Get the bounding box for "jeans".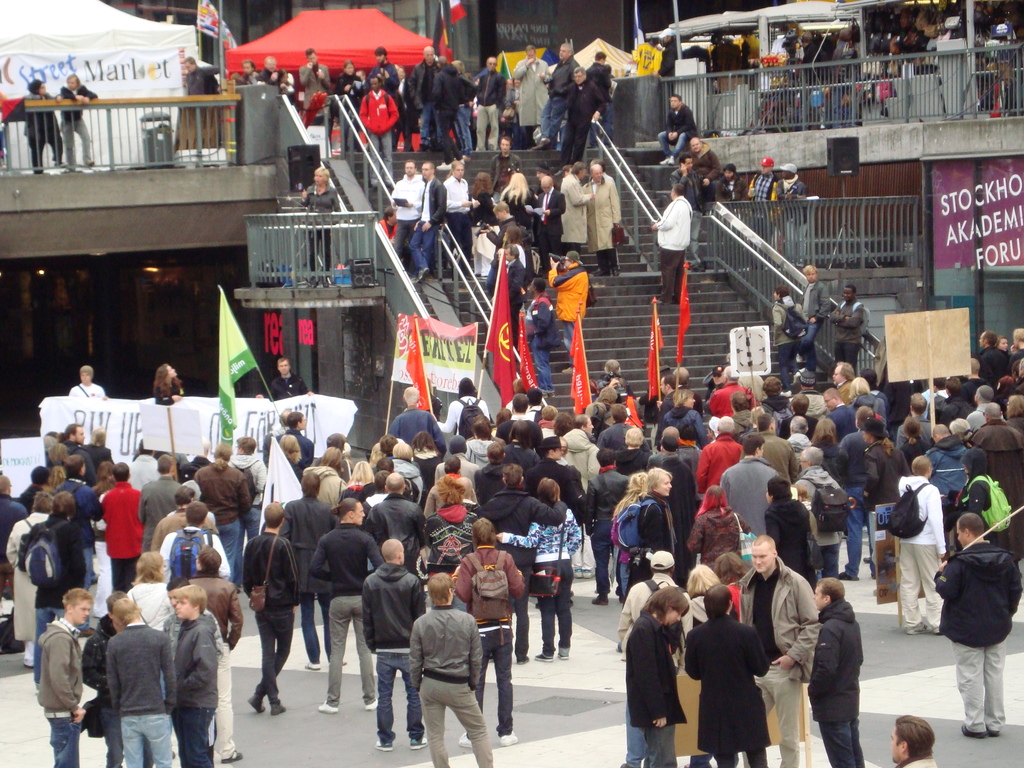
[x1=223, y1=519, x2=244, y2=583].
